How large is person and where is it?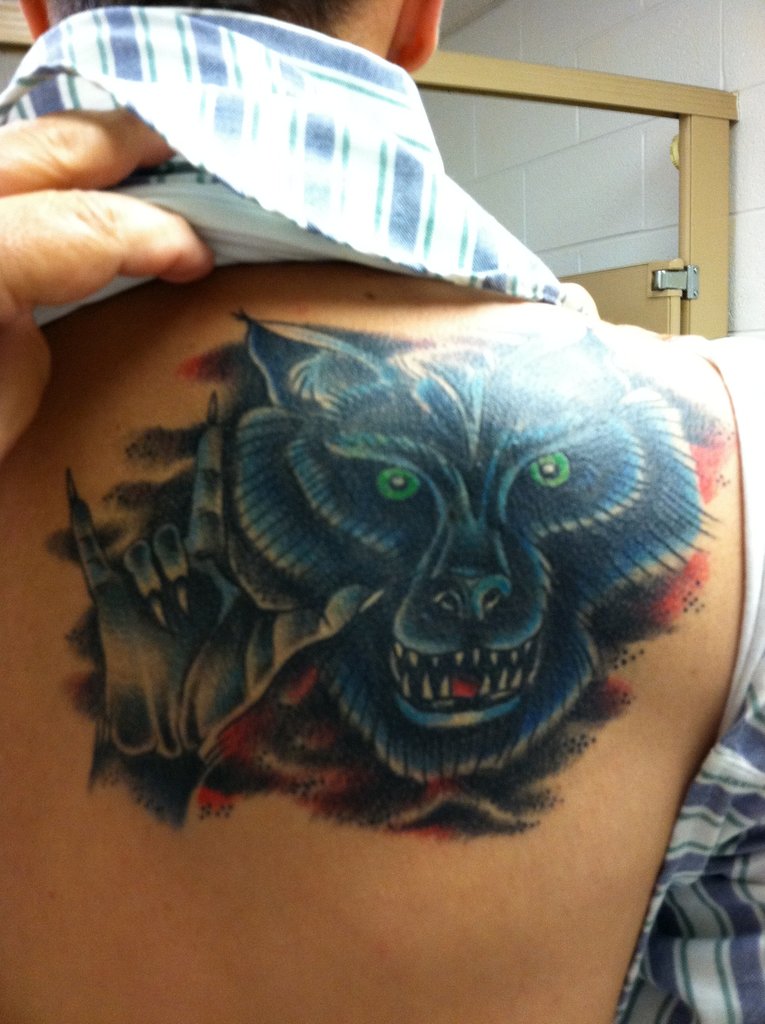
Bounding box: bbox(0, 0, 764, 1023).
